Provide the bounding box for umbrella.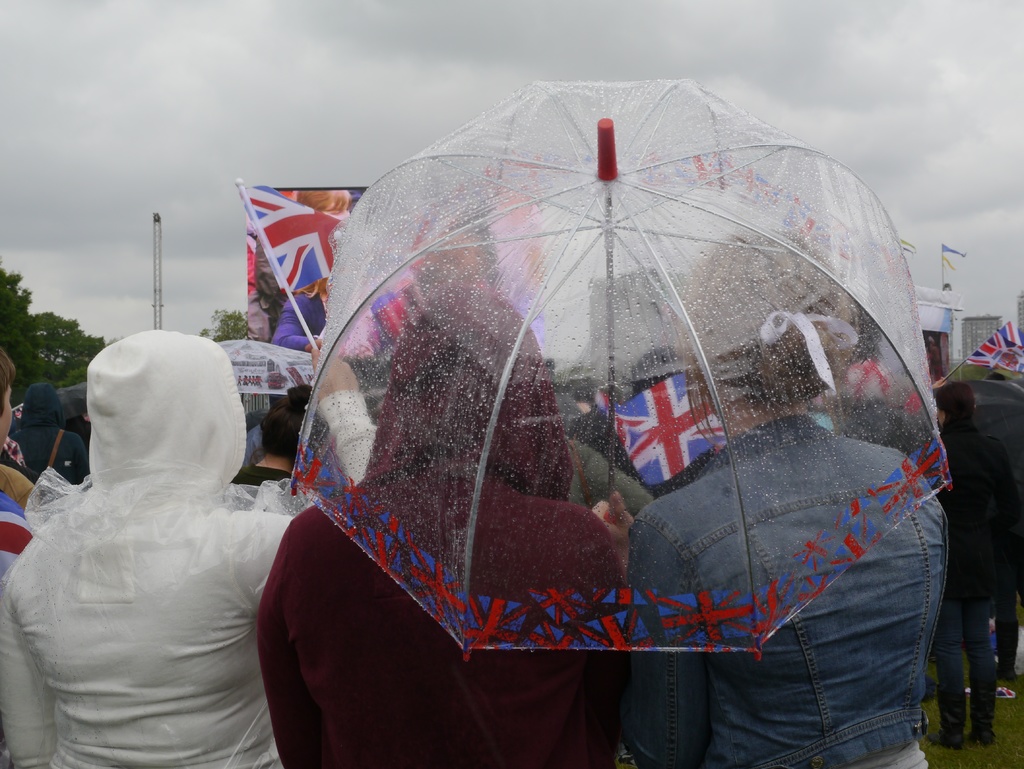
(x1=292, y1=79, x2=956, y2=661).
